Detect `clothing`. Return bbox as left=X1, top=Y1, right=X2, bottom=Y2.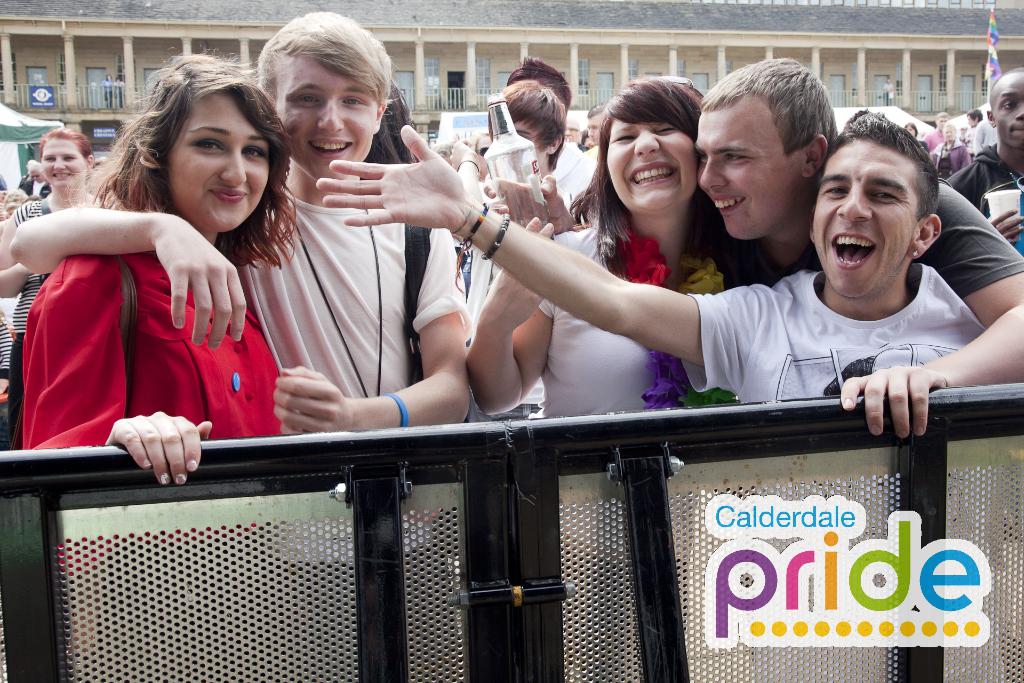
left=538, top=131, right=595, bottom=208.
